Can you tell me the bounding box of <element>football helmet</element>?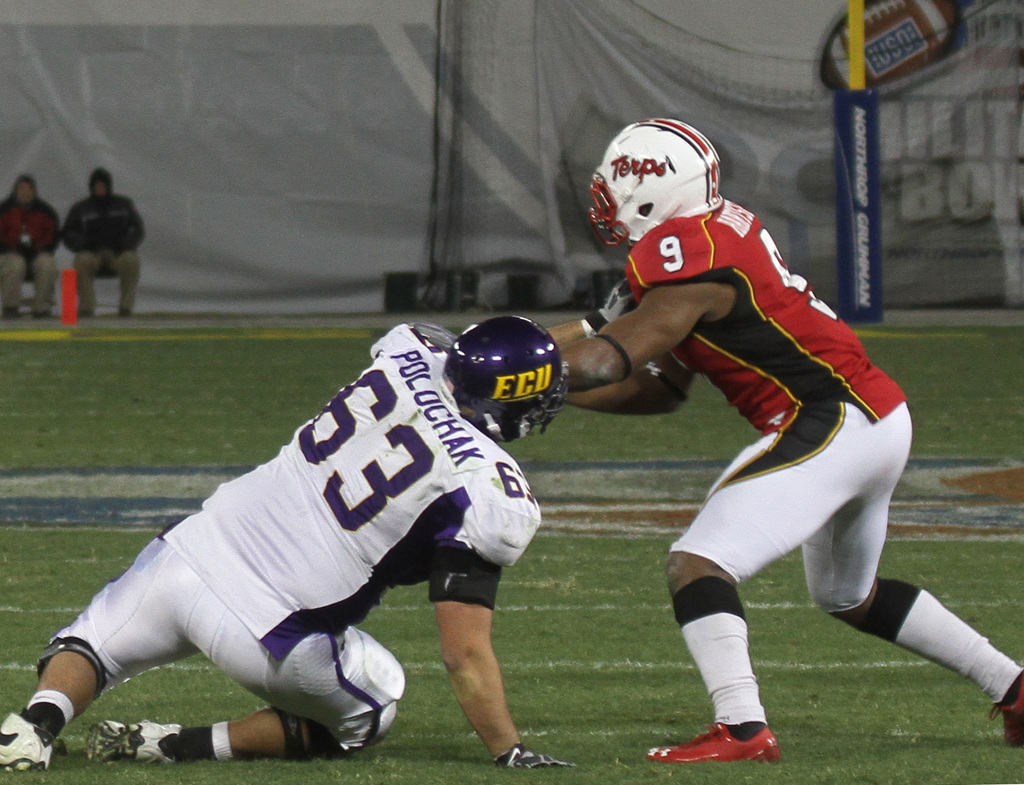
582/118/724/252.
